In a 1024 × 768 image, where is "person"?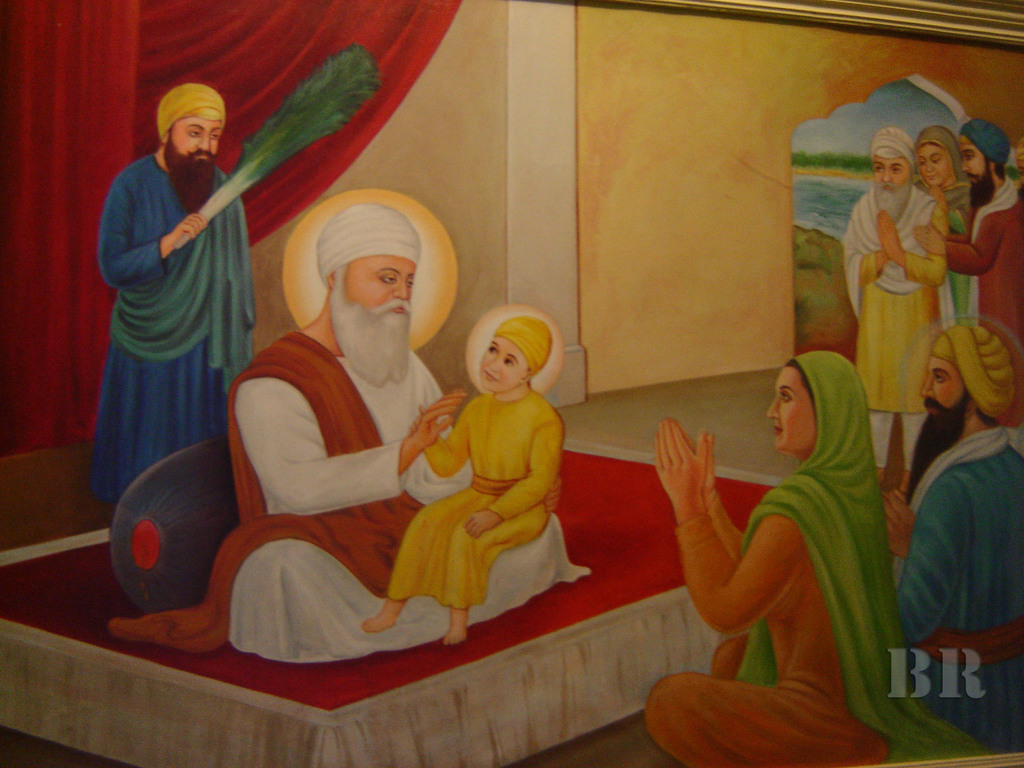
x1=915 y1=121 x2=975 y2=326.
